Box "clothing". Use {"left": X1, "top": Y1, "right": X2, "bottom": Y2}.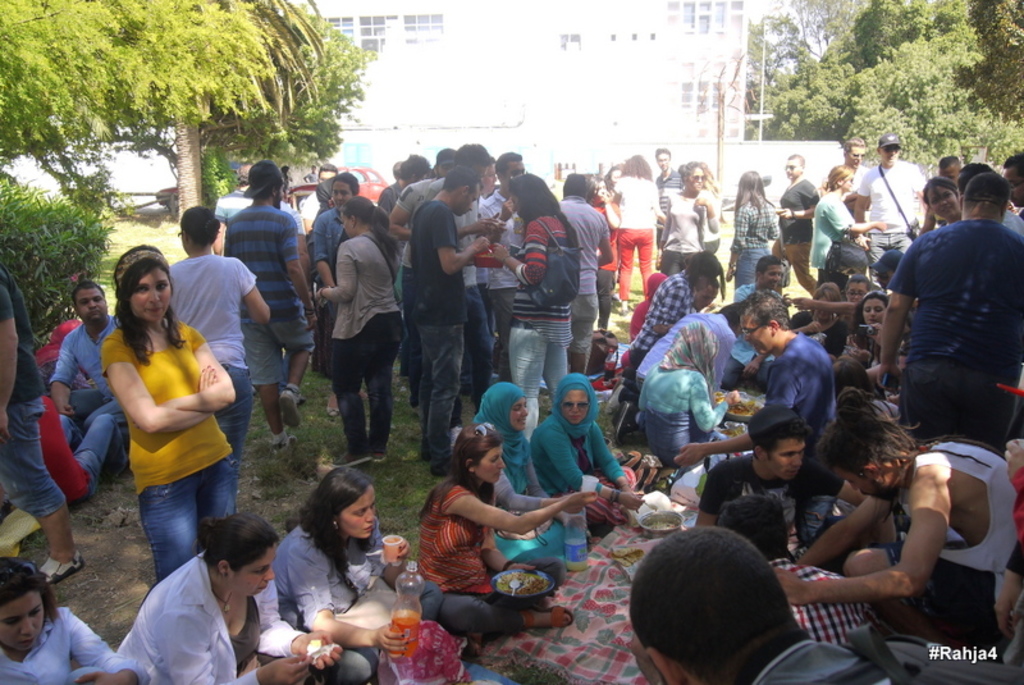
{"left": 479, "top": 189, "right": 534, "bottom": 367}.
